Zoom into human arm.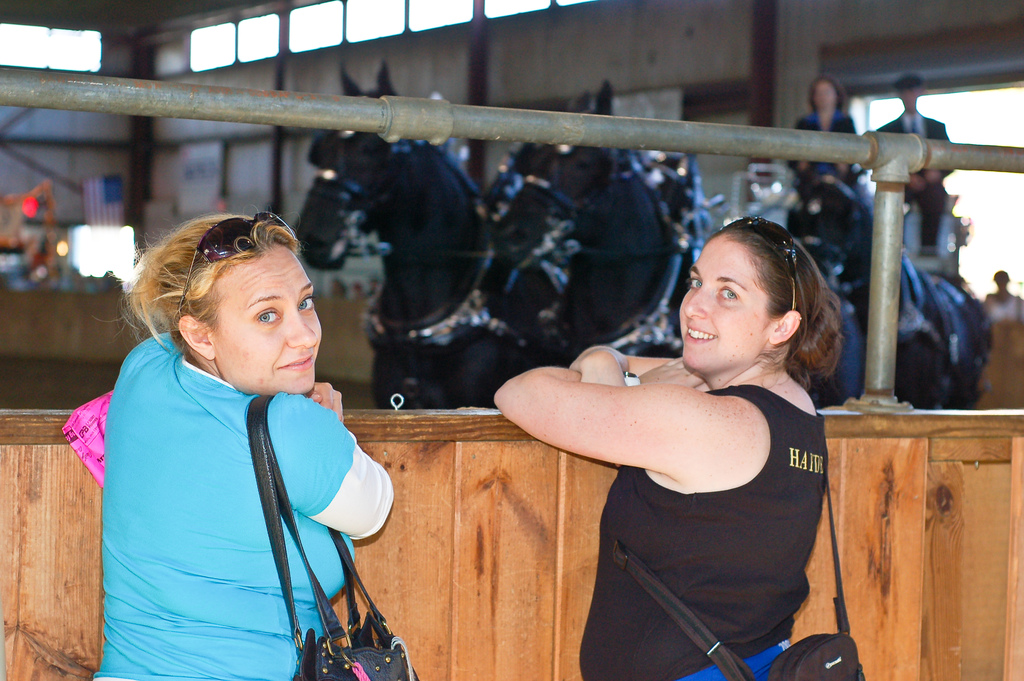
Zoom target: {"x1": 879, "y1": 127, "x2": 924, "y2": 191}.
